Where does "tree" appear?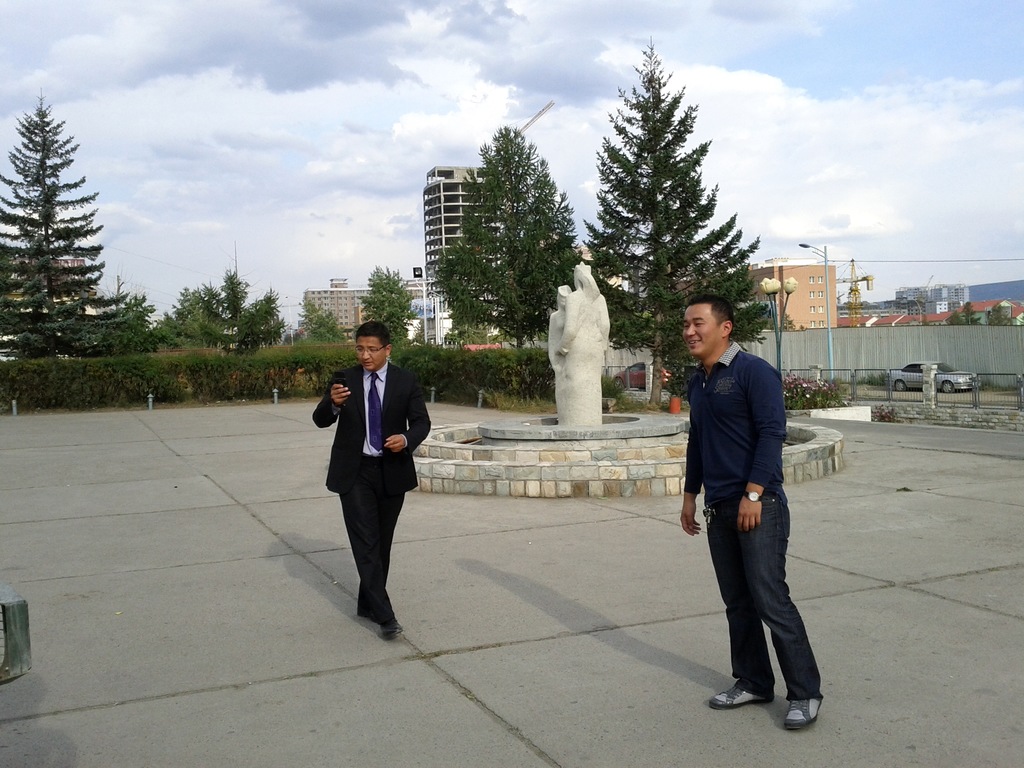
Appears at <bbox>948, 300, 980, 325</bbox>.
